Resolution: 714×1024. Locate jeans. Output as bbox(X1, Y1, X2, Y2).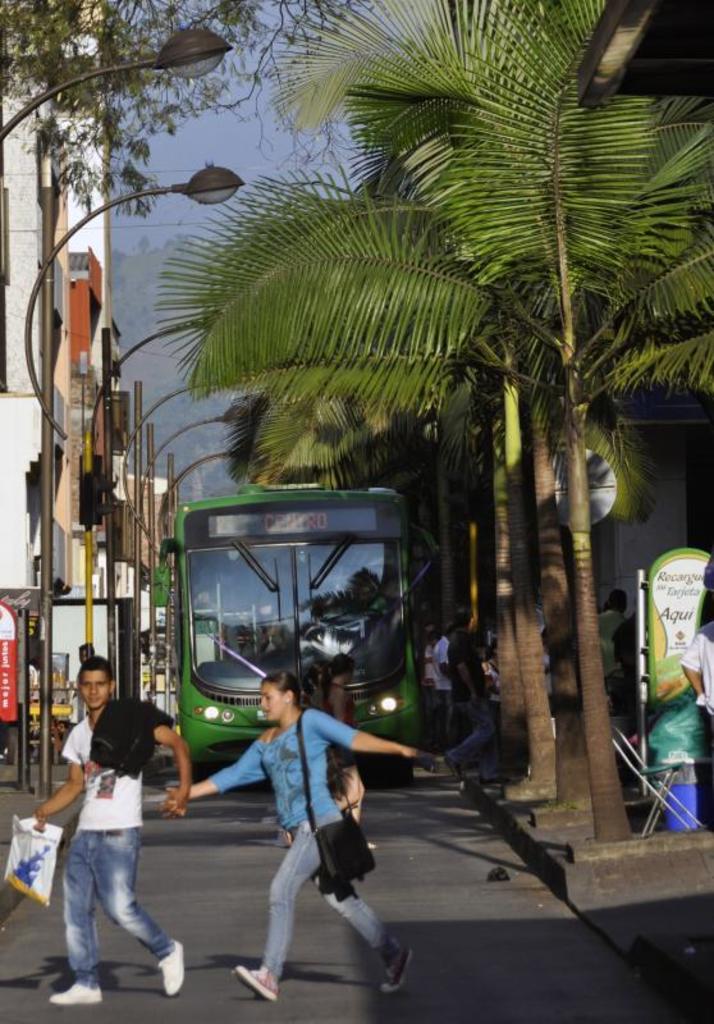
bbox(63, 831, 174, 988).
